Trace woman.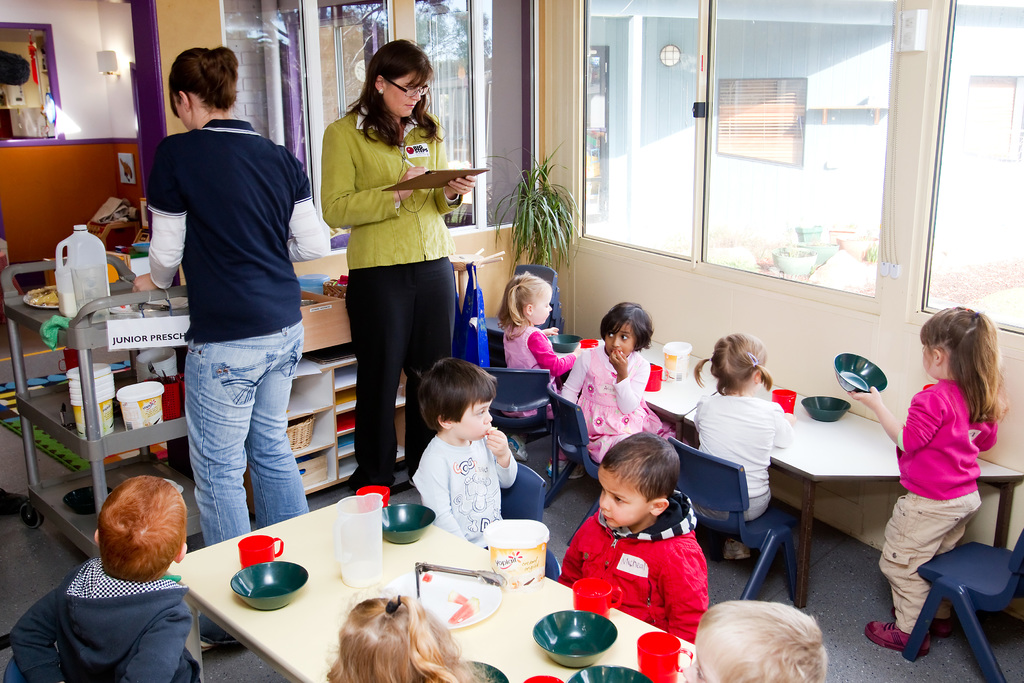
Traced to 315 72 485 493.
